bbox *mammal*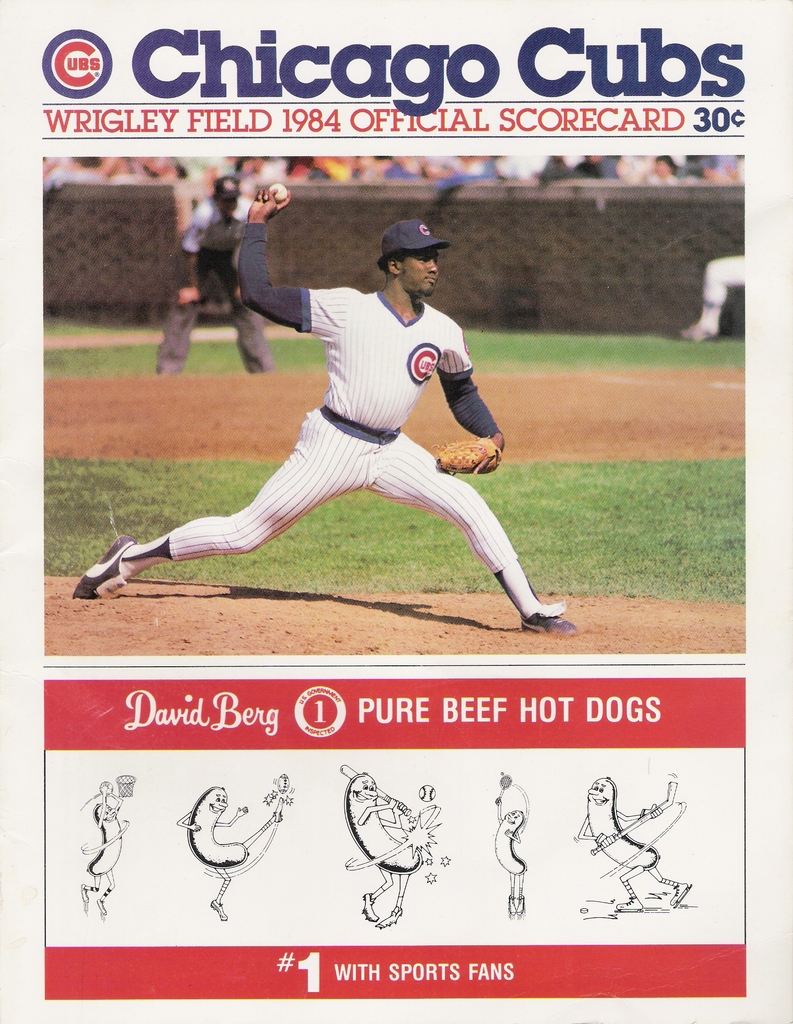
detection(72, 237, 575, 641)
